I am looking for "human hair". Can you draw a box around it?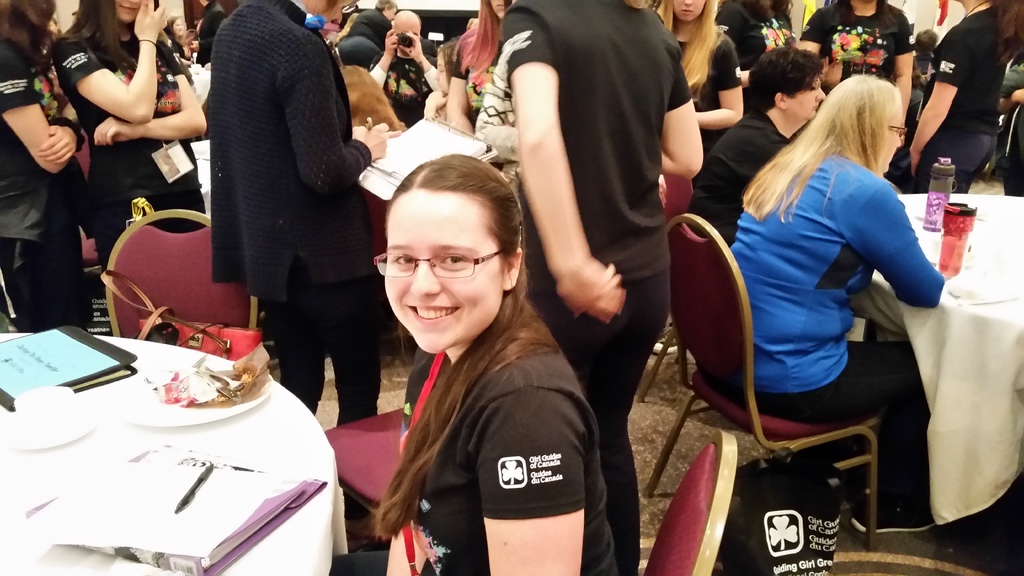
Sure, the bounding box is crop(0, 0, 58, 63).
